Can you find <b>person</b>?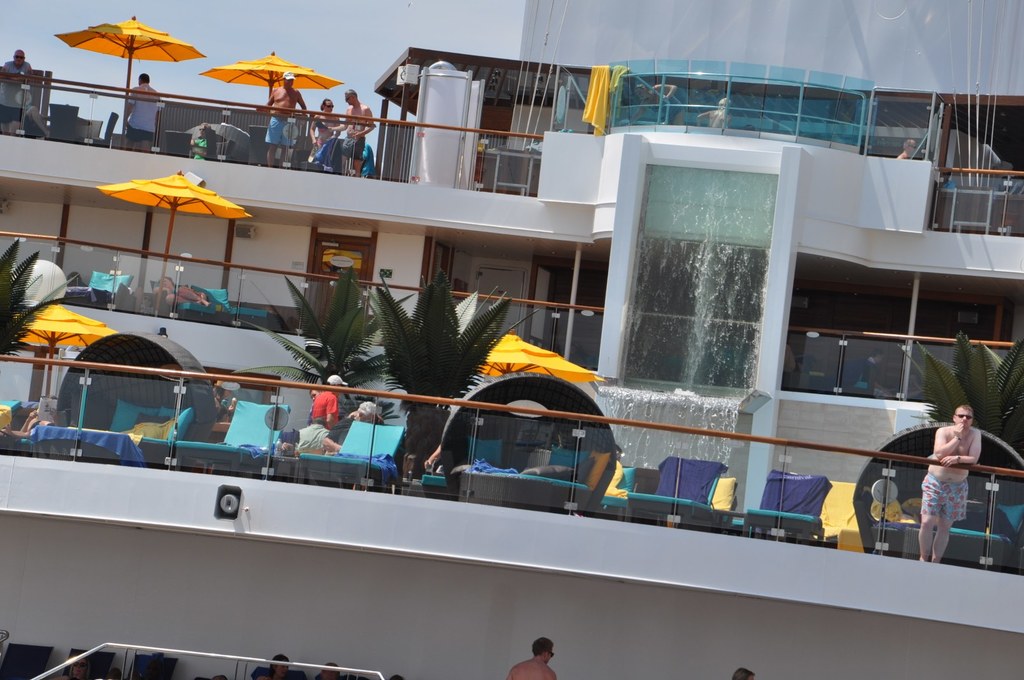
Yes, bounding box: [left=191, top=124, right=209, bottom=157].
